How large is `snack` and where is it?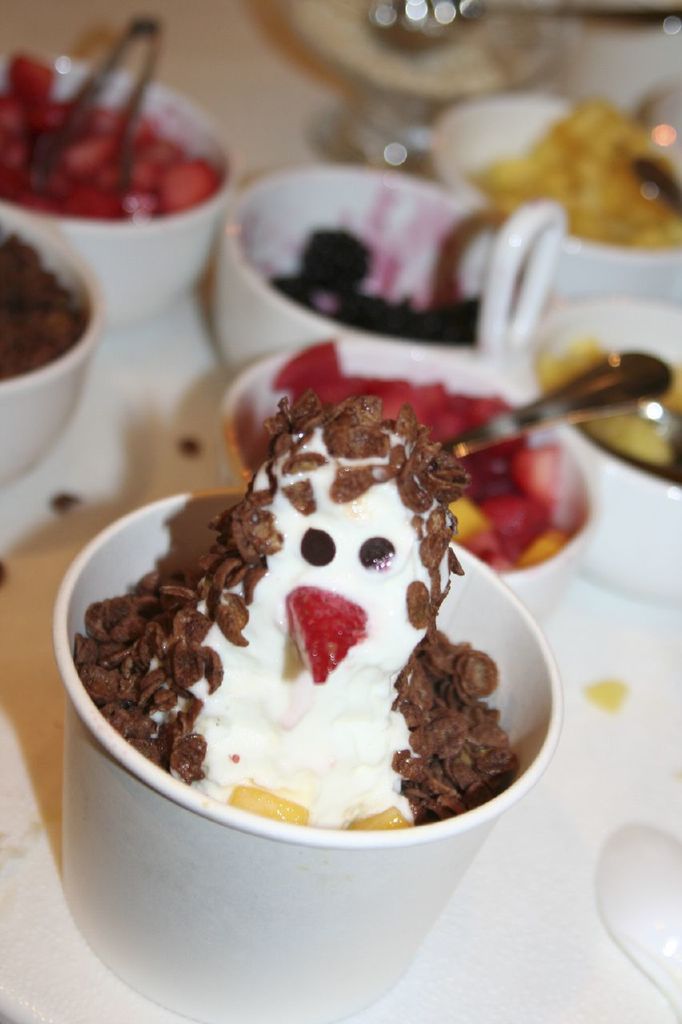
Bounding box: detection(79, 388, 522, 835).
